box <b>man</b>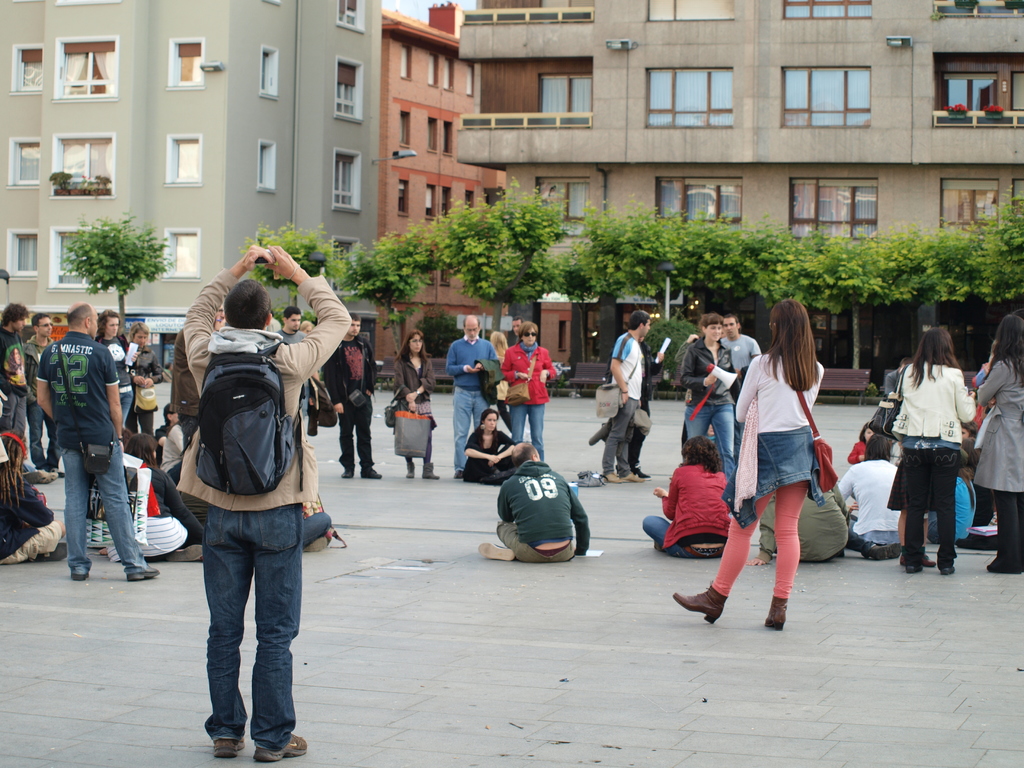
(0,303,28,459)
